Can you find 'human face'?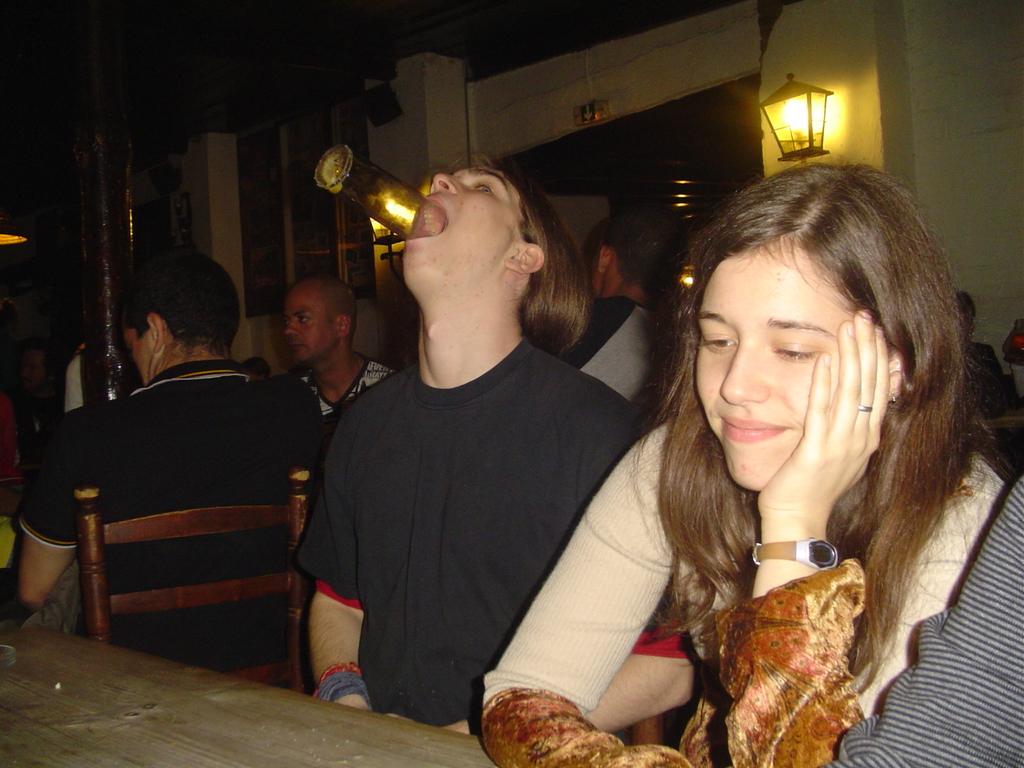
Yes, bounding box: region(401, 160, 518, 282).
